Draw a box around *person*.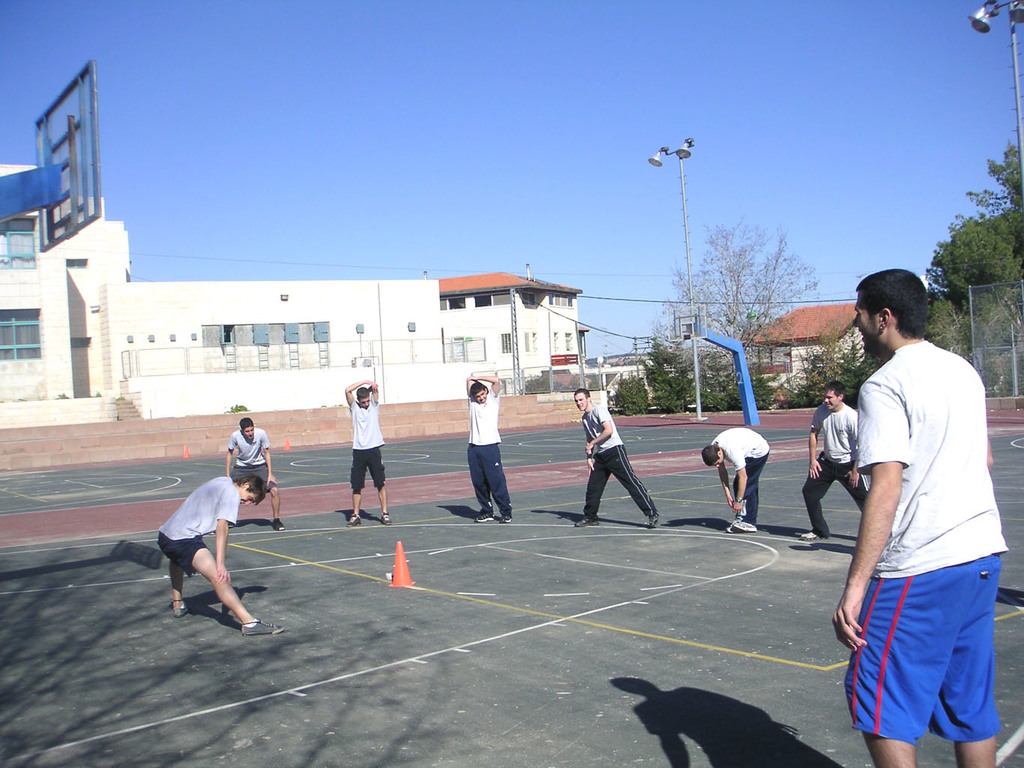
154/472/269/642.
